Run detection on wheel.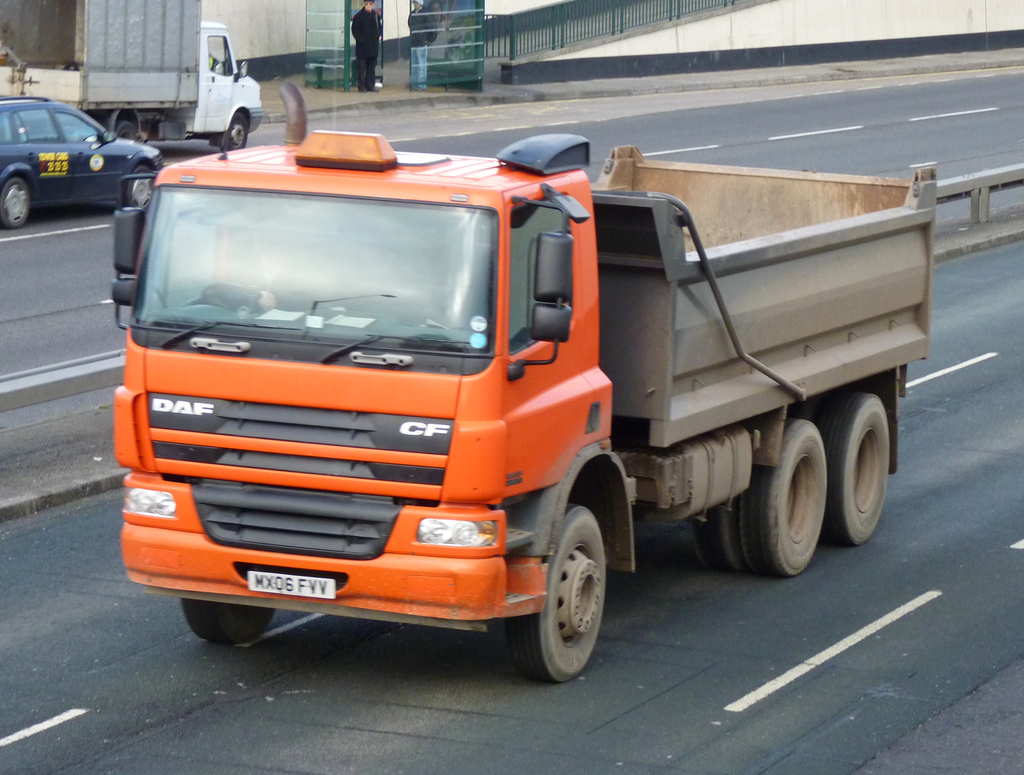
Result: select_region(203, 283, 263, 302).
